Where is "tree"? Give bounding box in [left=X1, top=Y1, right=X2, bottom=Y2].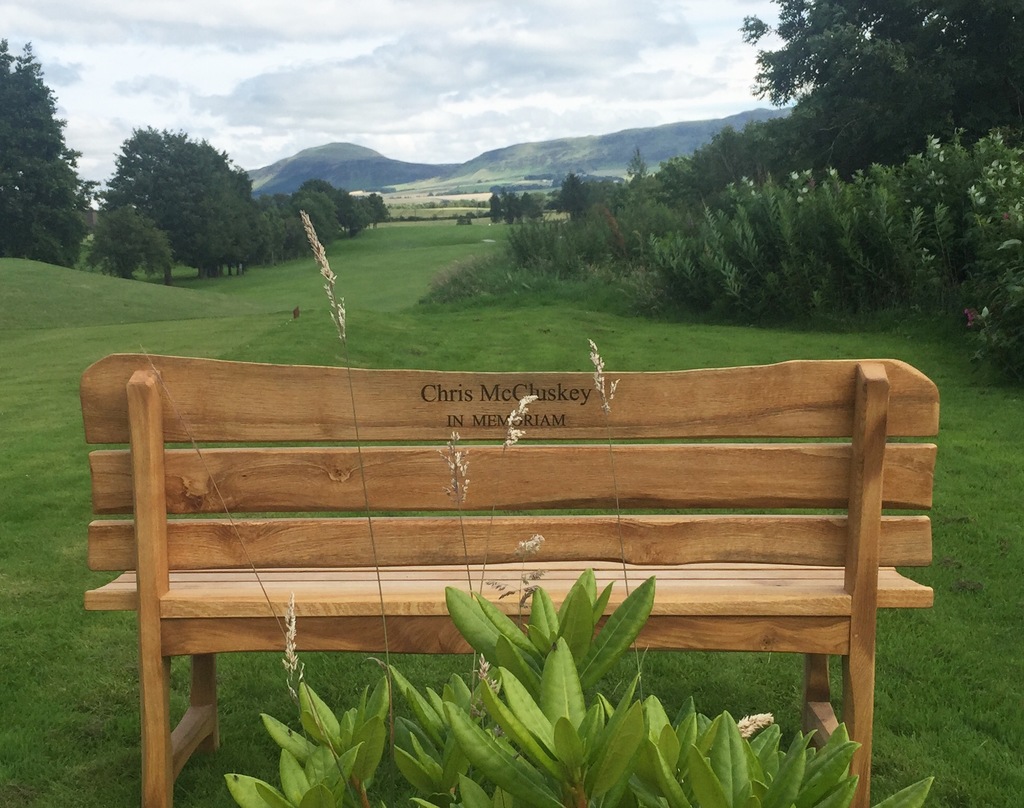
[left=301, top=180, right=337, bottom=241].
